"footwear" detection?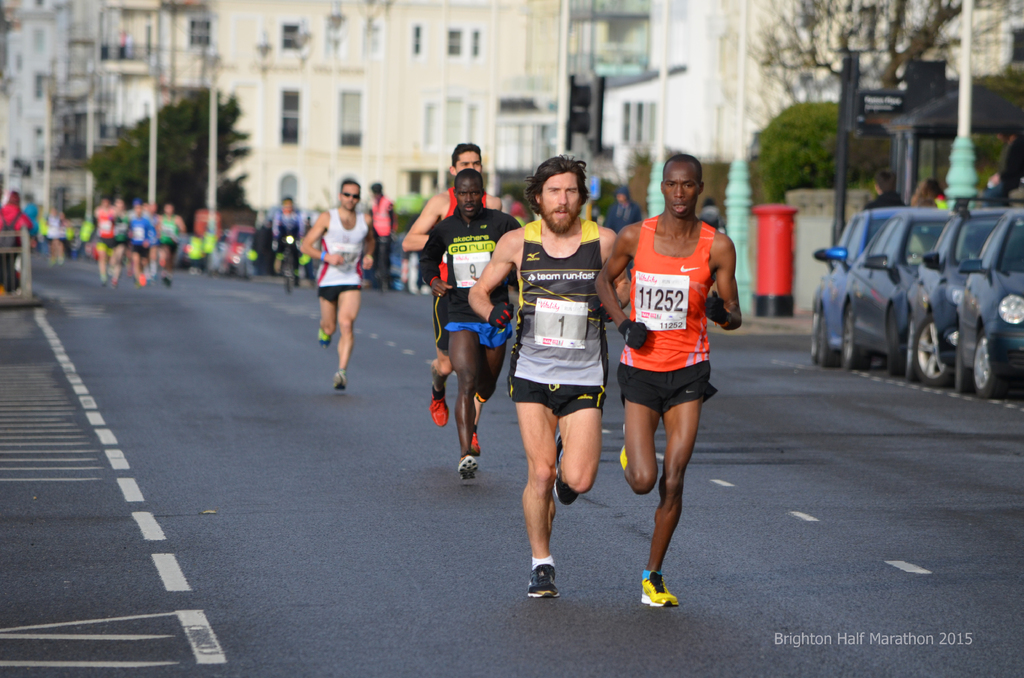
select_region(472, 433, 481, 455)
